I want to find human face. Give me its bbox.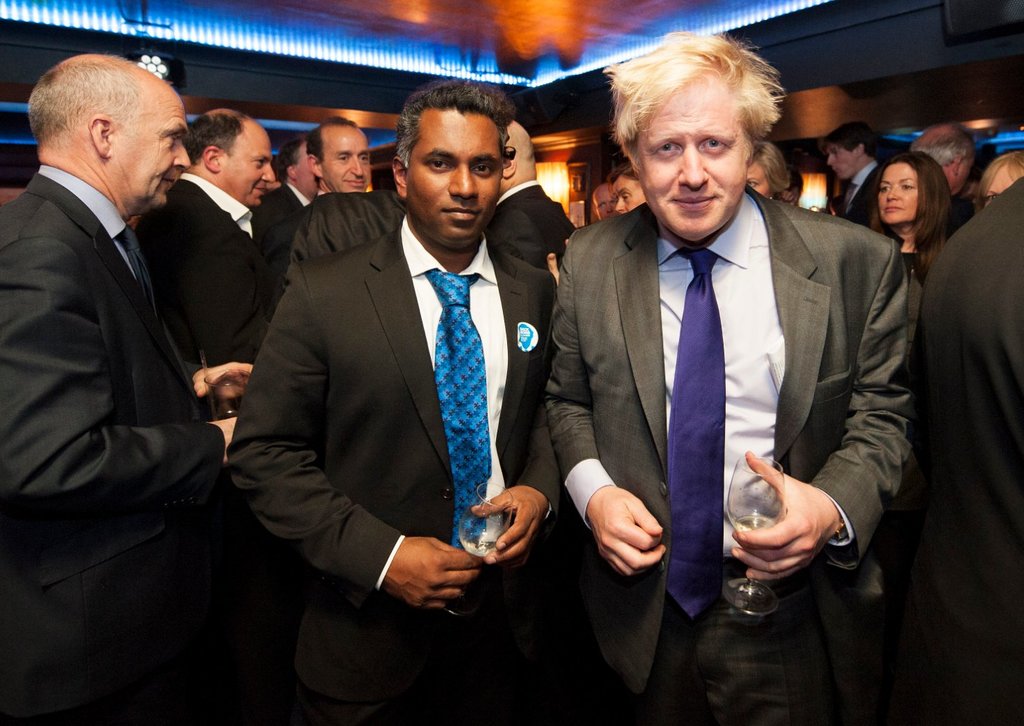
[877,162,919,225].
